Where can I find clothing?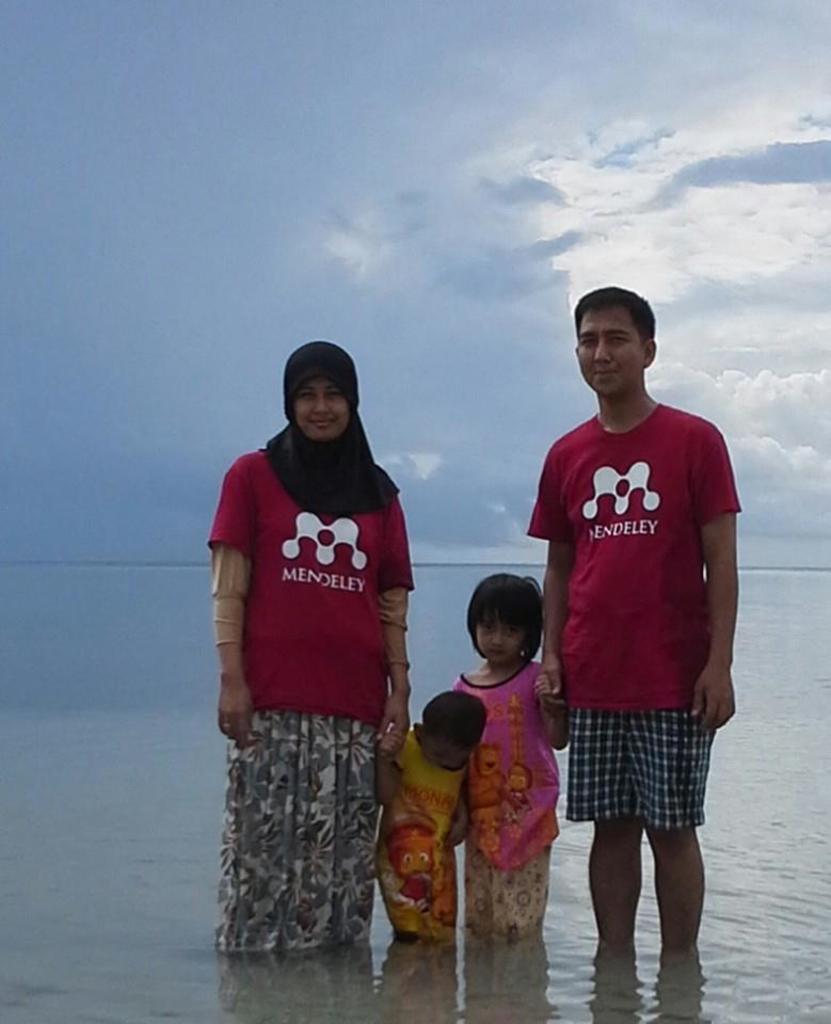
You can find it at left=463, top=667, right=562, bottom=946.
